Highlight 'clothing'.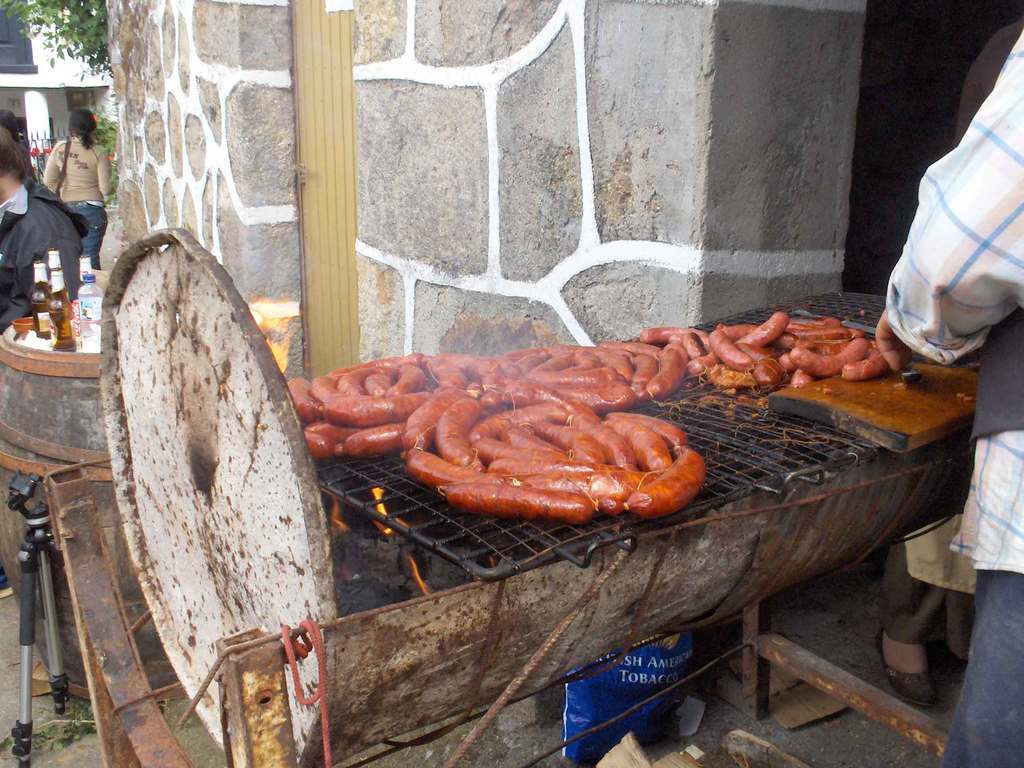
Highlighted region: <region>885, 13, 1023, 767</region>.
